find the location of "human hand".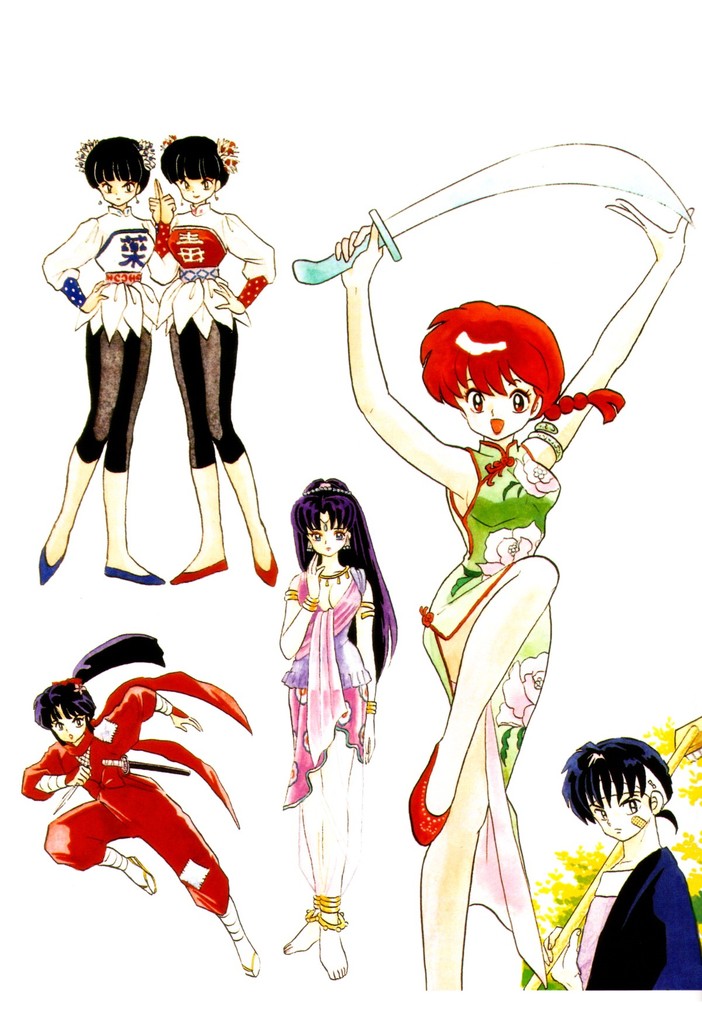
Location: <bbox>65, 765, 93, 786</bbox>.
